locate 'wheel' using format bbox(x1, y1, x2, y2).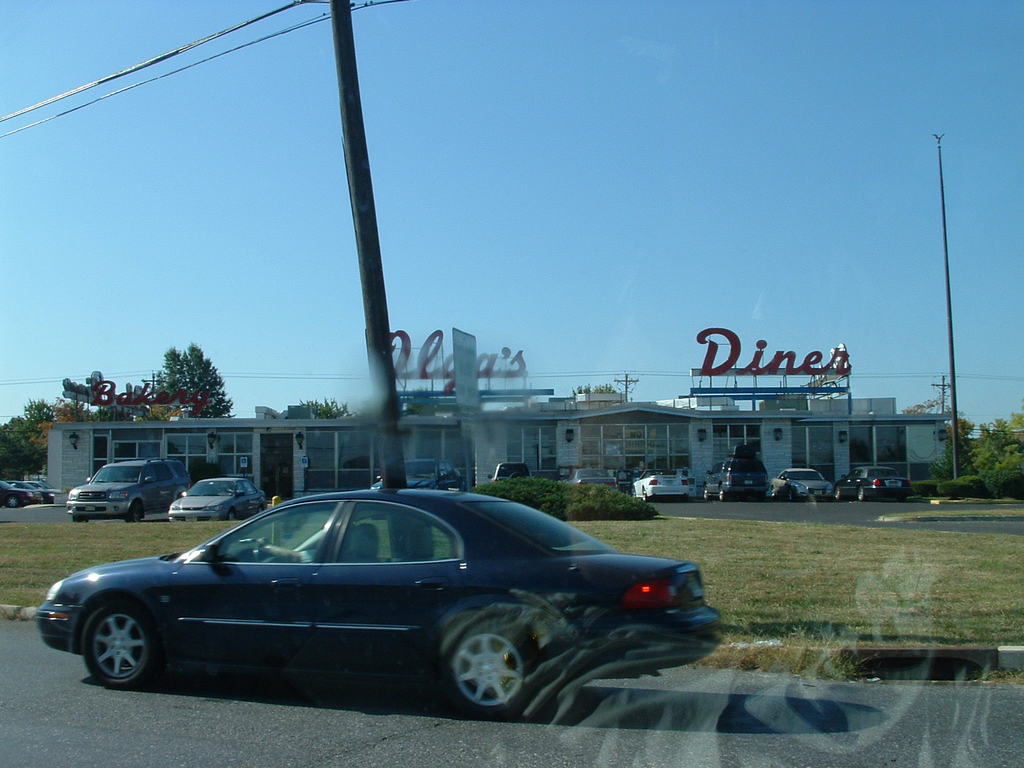
bbox(643, 487, 648, 502).
